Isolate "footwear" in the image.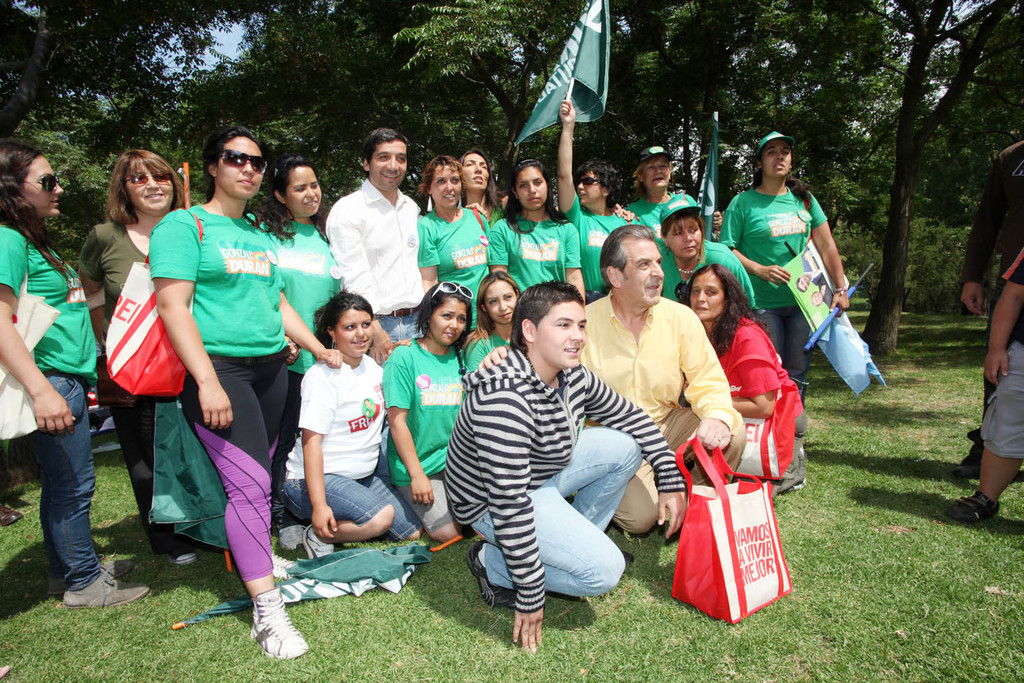
Isolated region: x1=938 y1=493 x2=995 y2=520.
